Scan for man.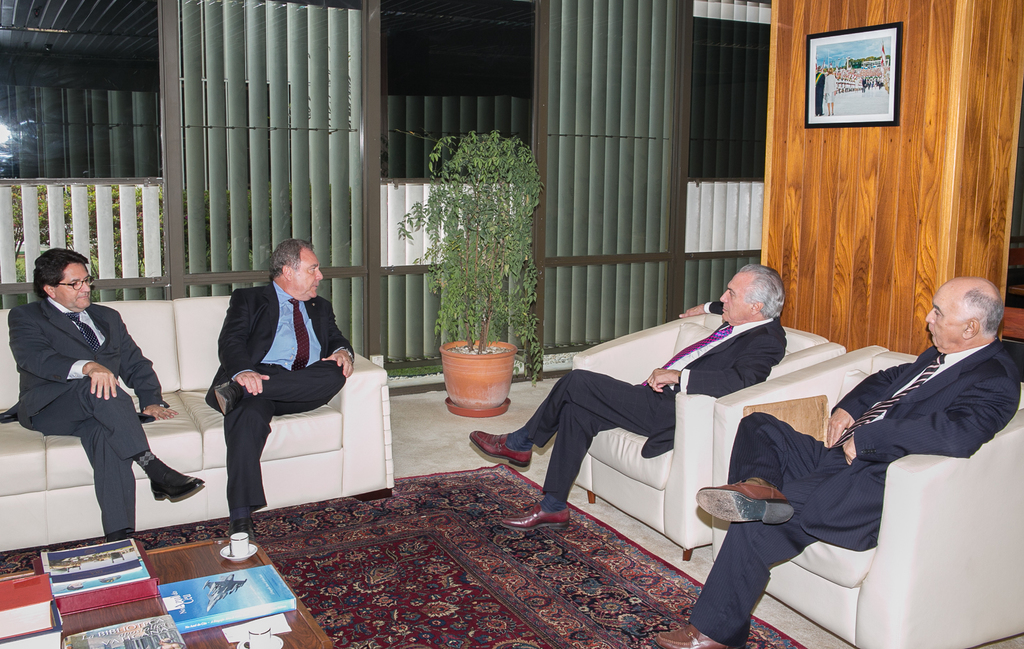
Scan result: (813,65,825,115).
